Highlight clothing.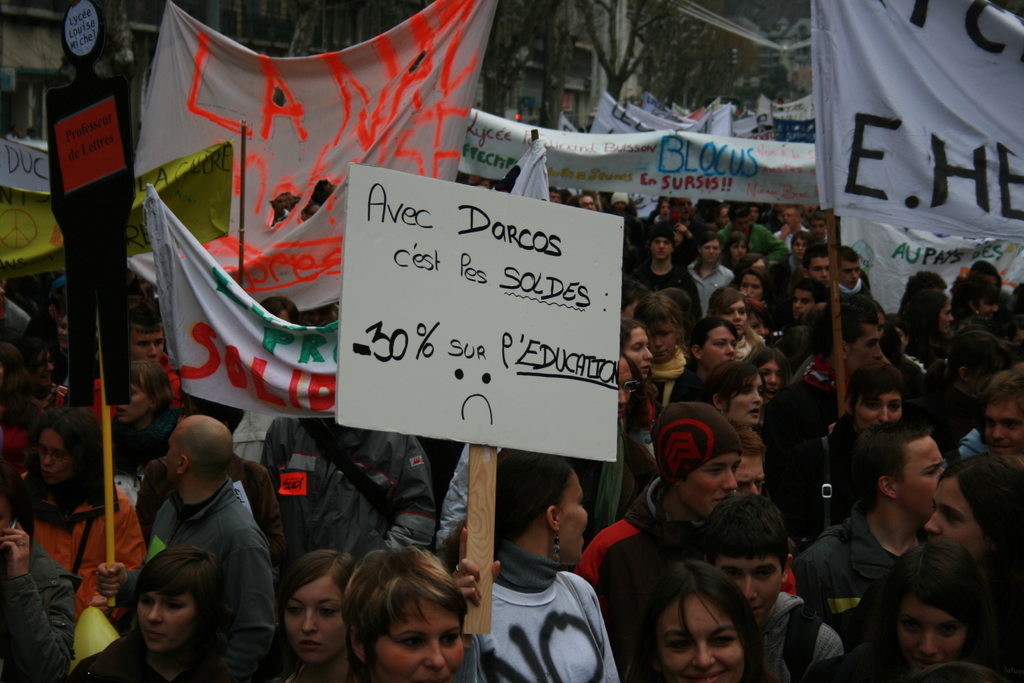
Highlighted region: Rect(717, 218, 789, 268).
